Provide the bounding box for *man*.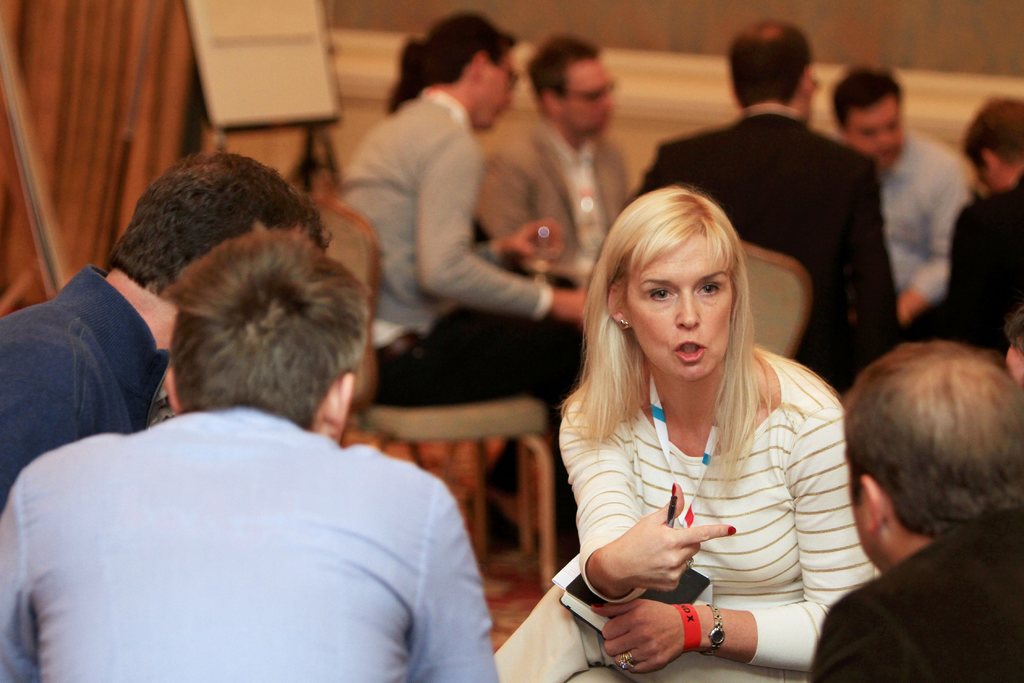
detection(0, 224, 500, 682).
